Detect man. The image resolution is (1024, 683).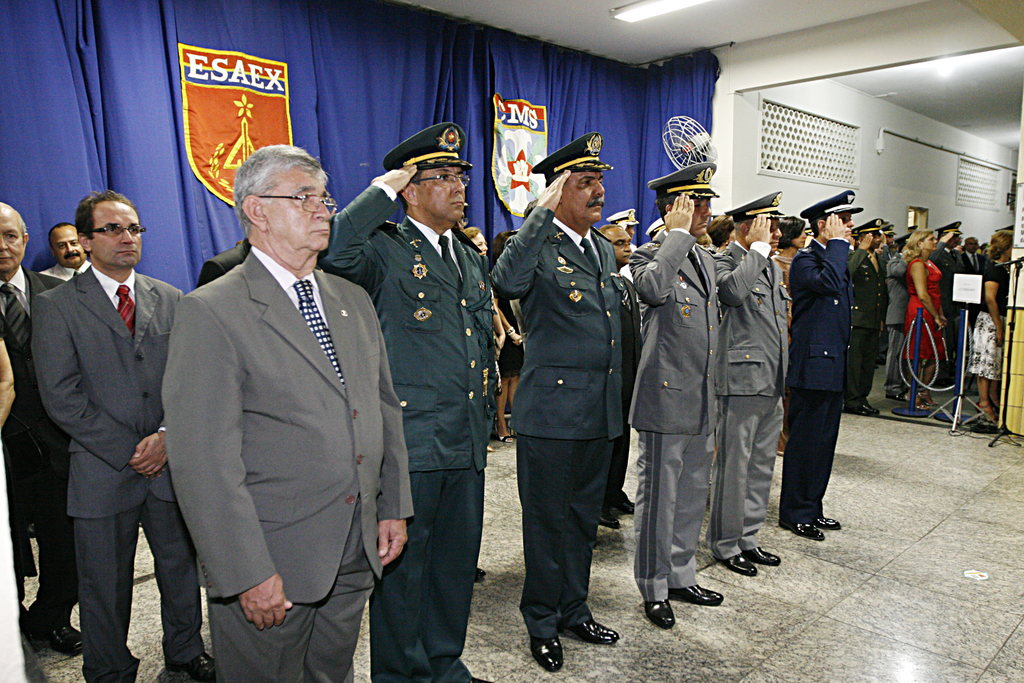
bbox=(710, 186, 792, 579).
